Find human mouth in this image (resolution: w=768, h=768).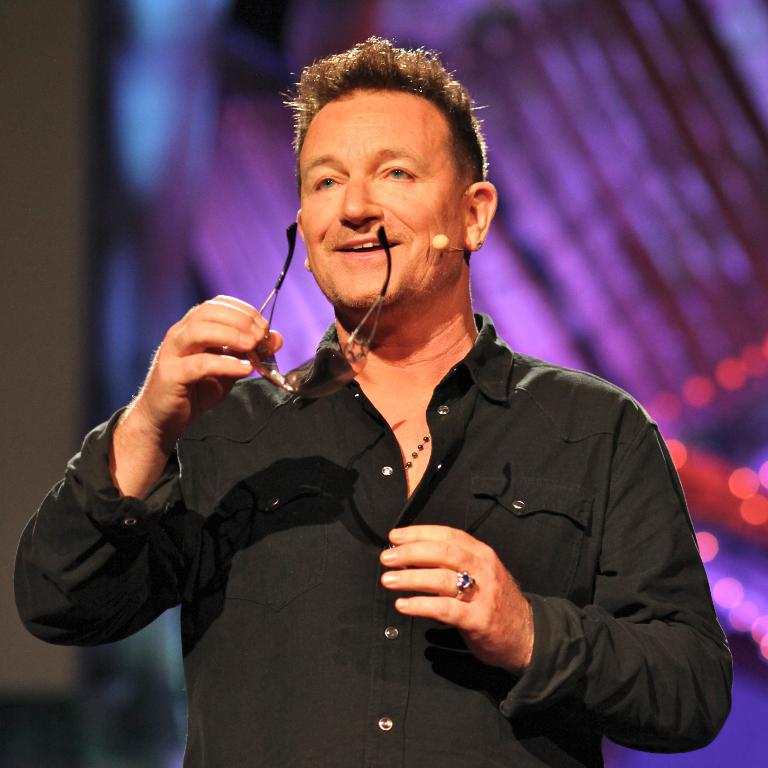
rect(334, 234, 402, 258).
